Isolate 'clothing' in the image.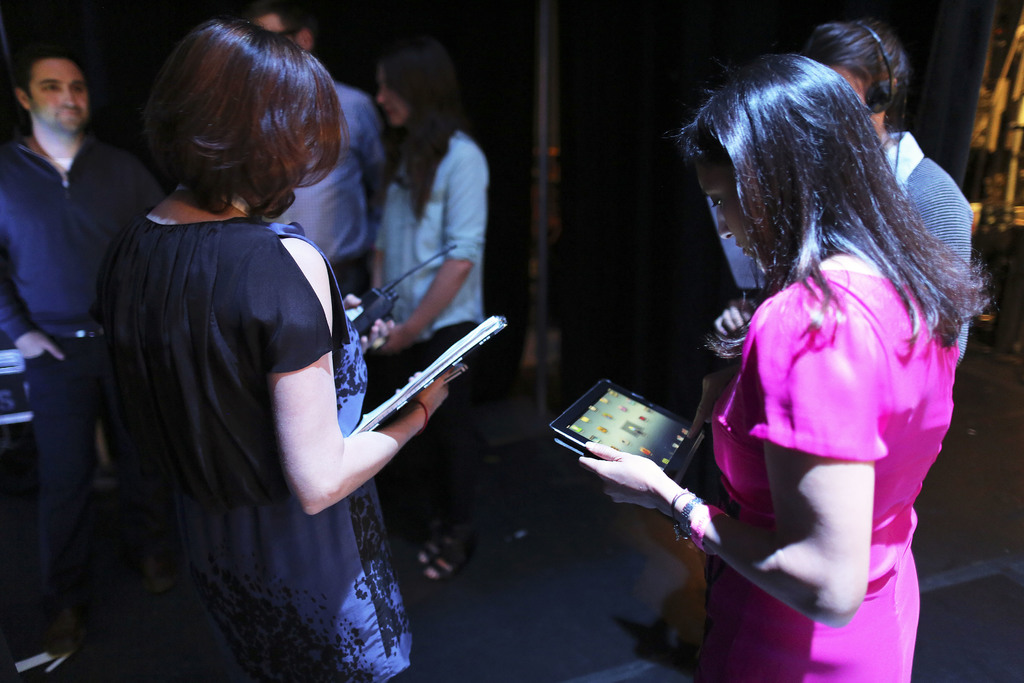
Isolated region: (113,134,406,662).
